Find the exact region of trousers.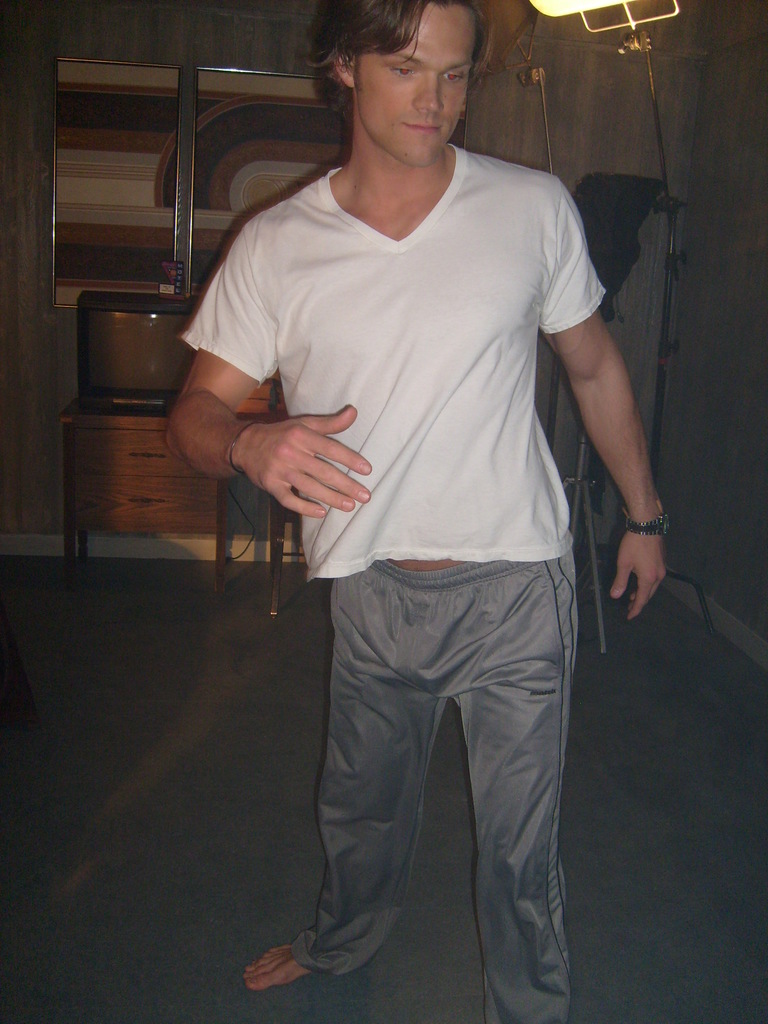
Exact region: left=285, top=512, right=584, bottom=986.
